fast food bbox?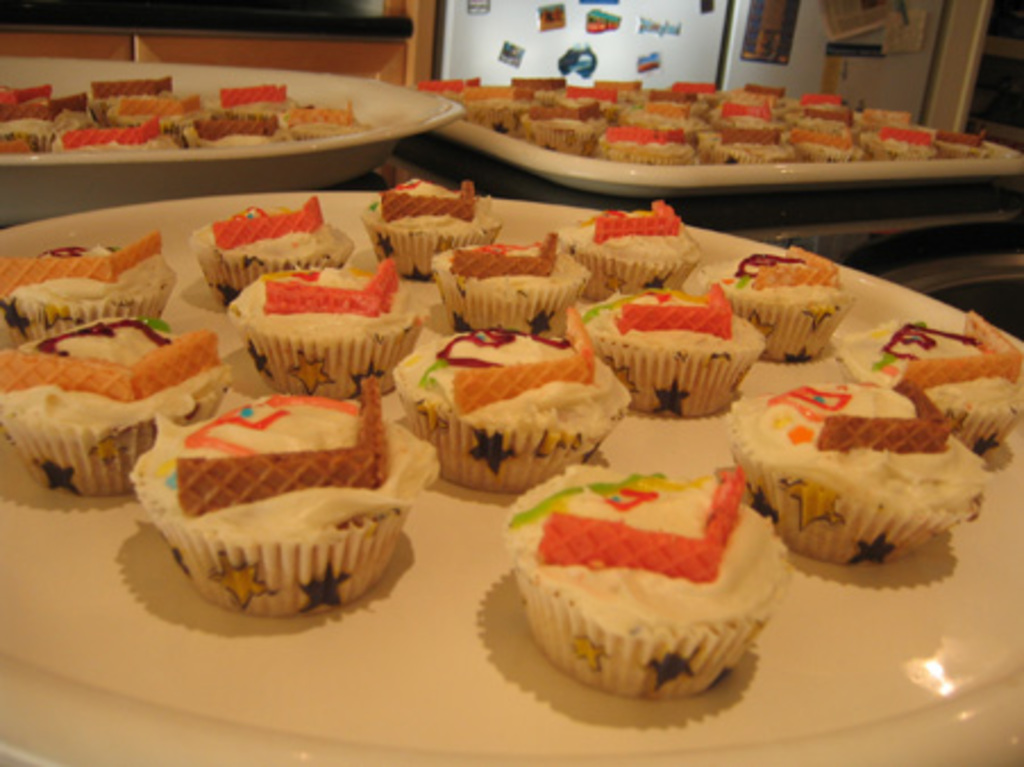
locate(454, 79, 540, 136)
